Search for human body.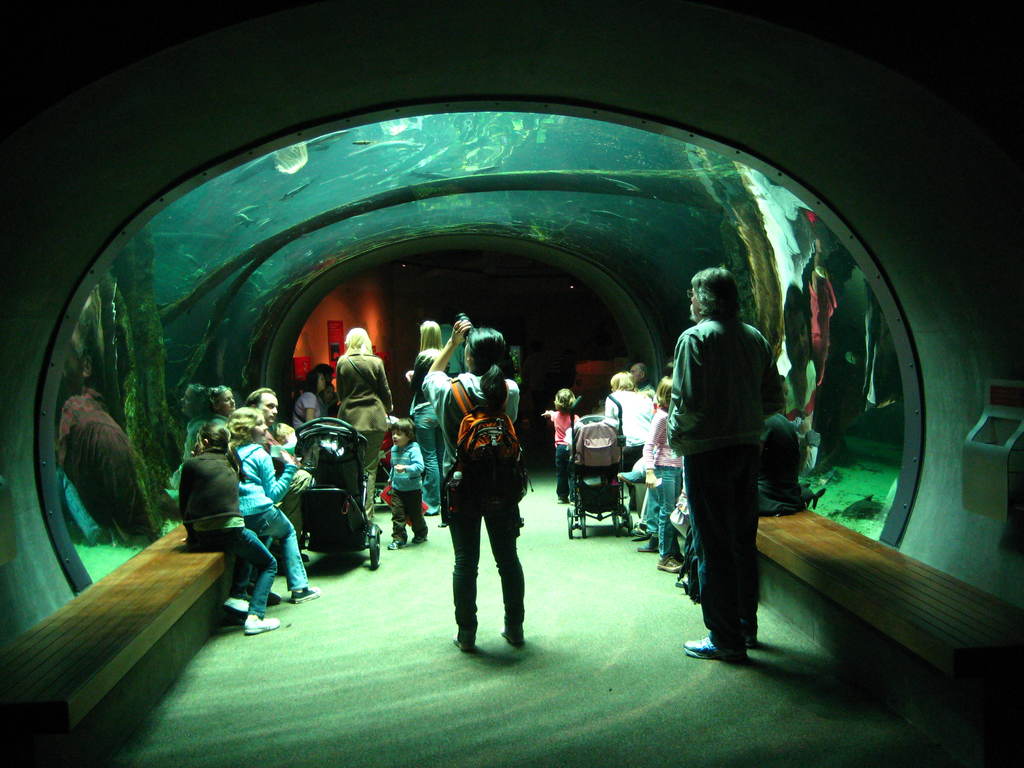
Found at [x1=58, y1=344, x2=154, y2=539].
